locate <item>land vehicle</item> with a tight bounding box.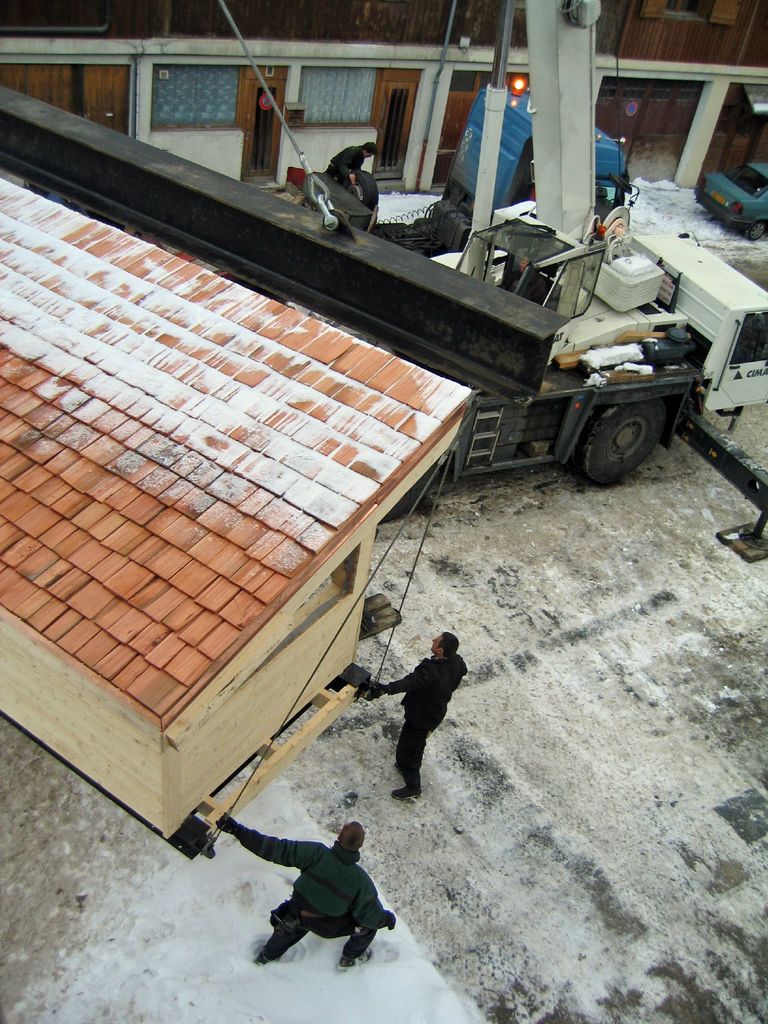
x1=694, y1=160, x2=767, y2=245.
